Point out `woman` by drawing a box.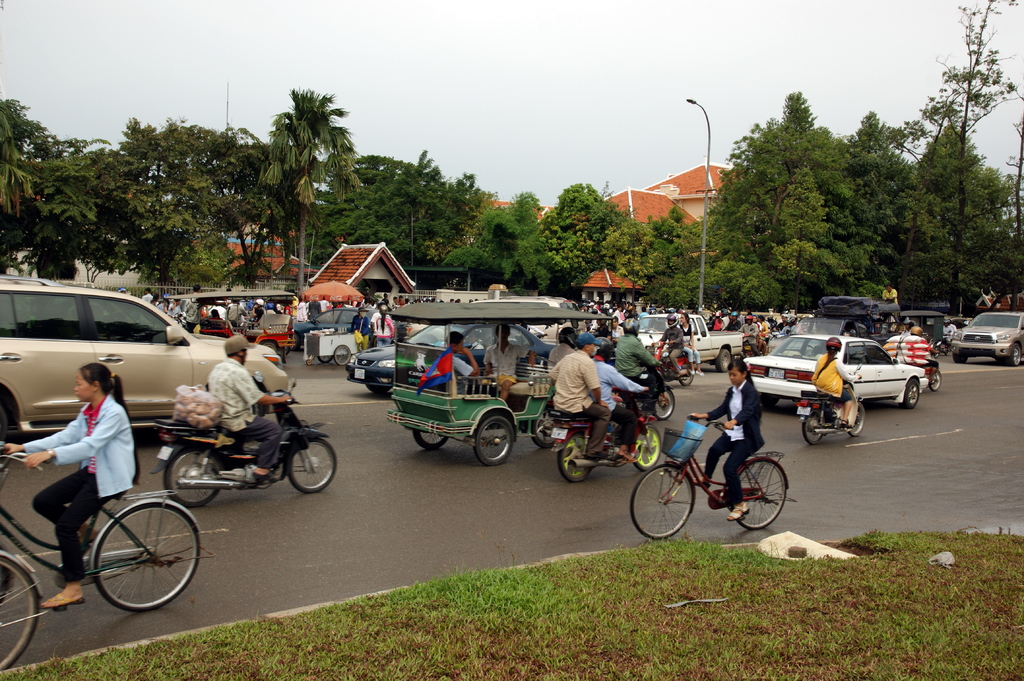
x1=752, y1=317, x2=760, y2=350.
